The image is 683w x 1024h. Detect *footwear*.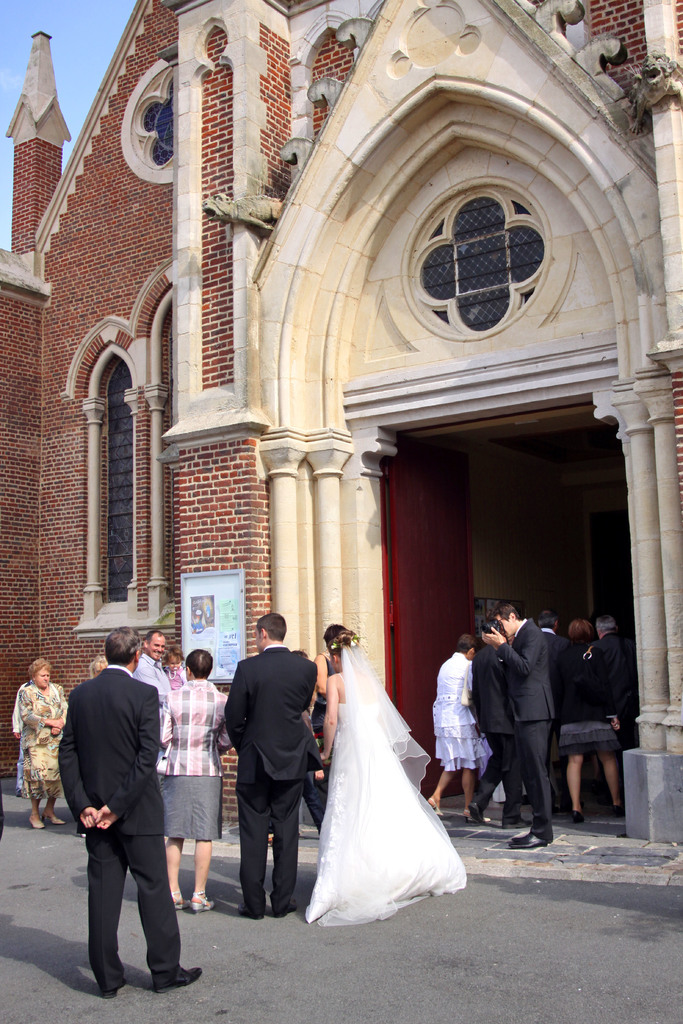
Detection: box=[174, 891, 194, 917].
